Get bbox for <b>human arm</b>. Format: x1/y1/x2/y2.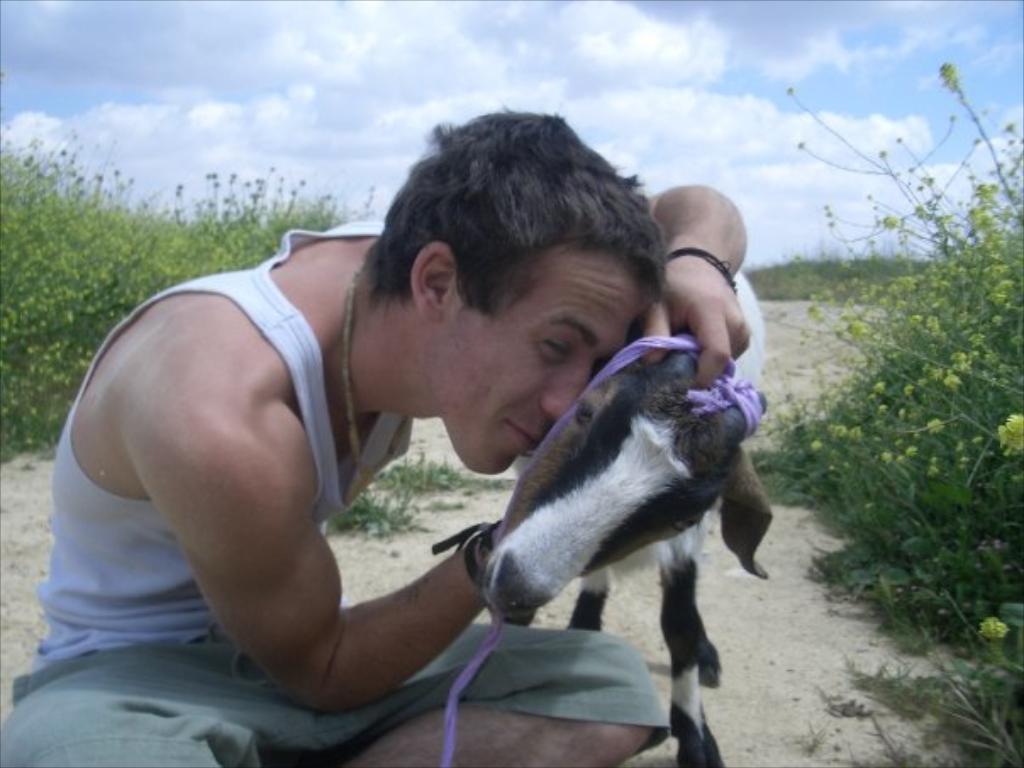
626/178/754/388.
